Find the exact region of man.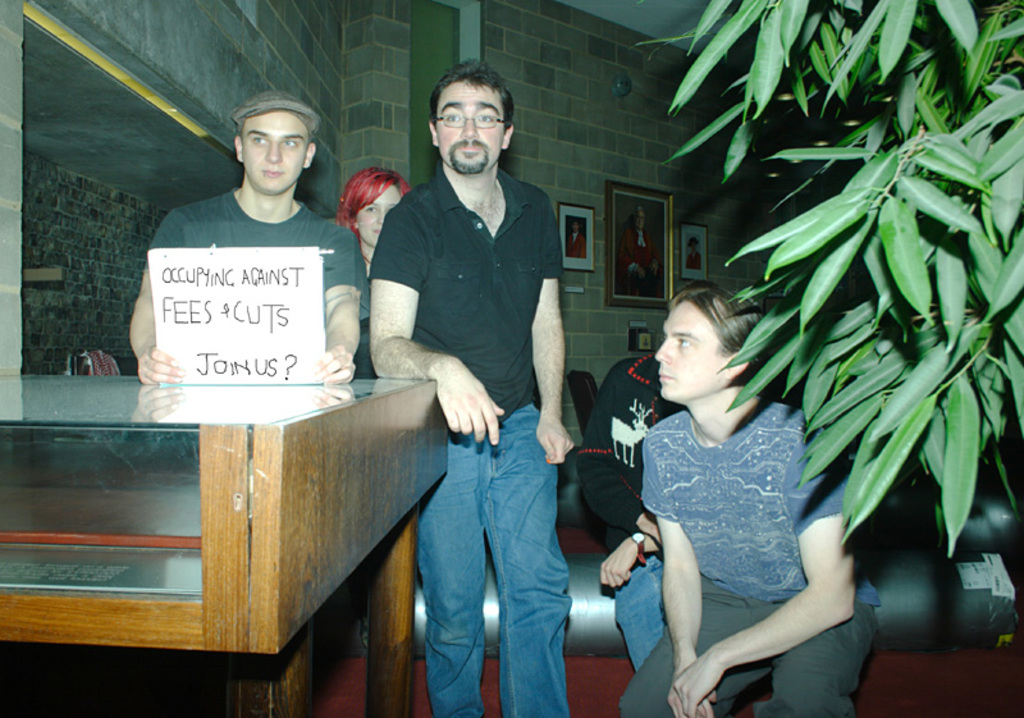
Exact region: bbox(364, 68, 591, 682).
